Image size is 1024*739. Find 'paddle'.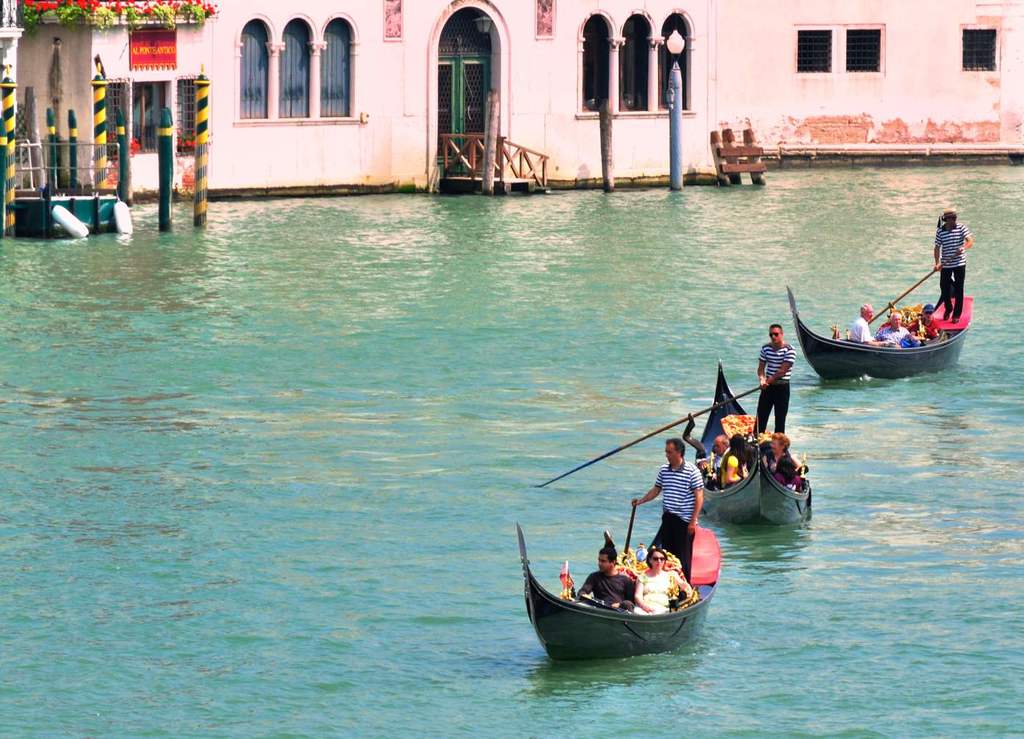
{"x1": 865, "y1": 252, "x2": 963, "y2": 327}.
